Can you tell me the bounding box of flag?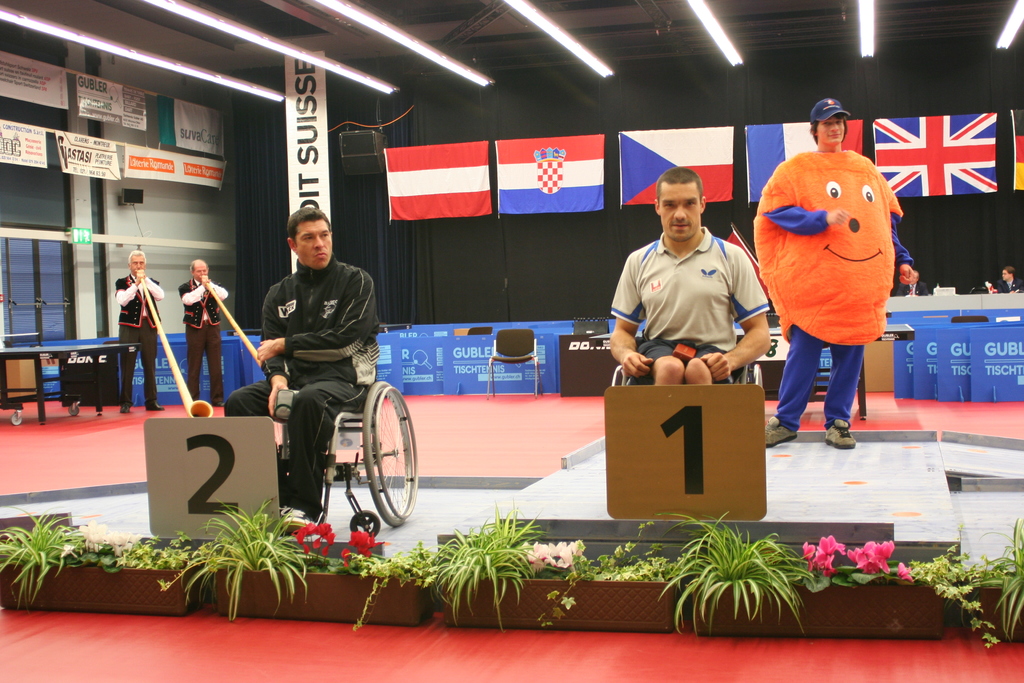
616, 124, 735, 214.
